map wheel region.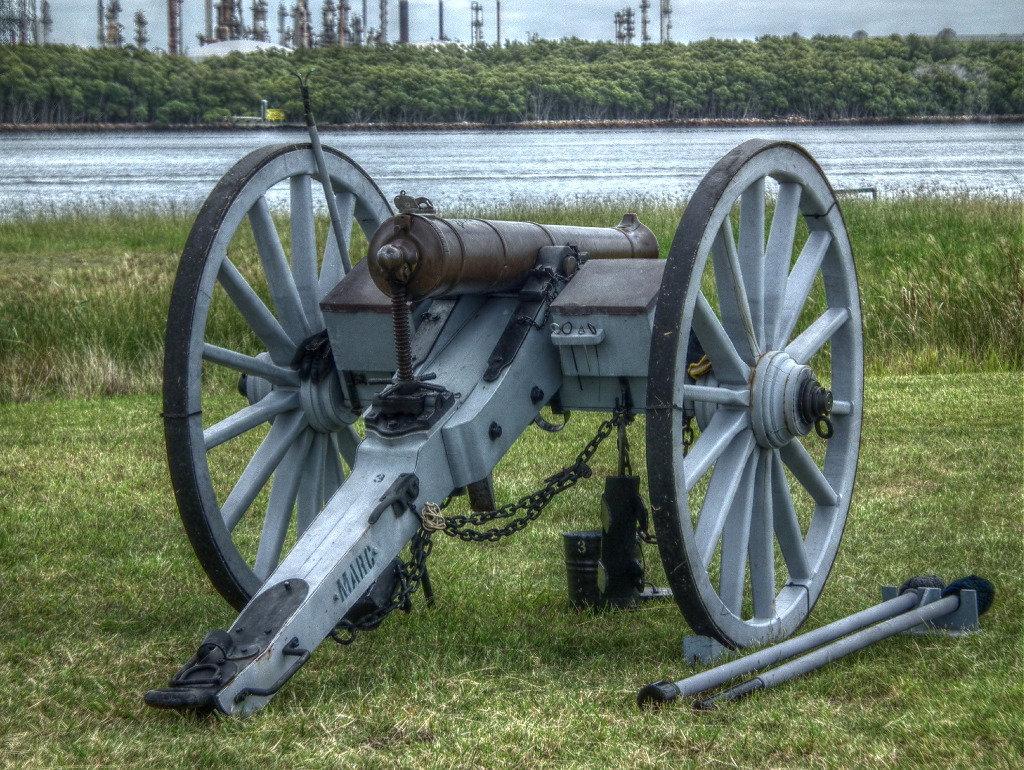
Mapped to bbox=(653, 135, 864, 678).
